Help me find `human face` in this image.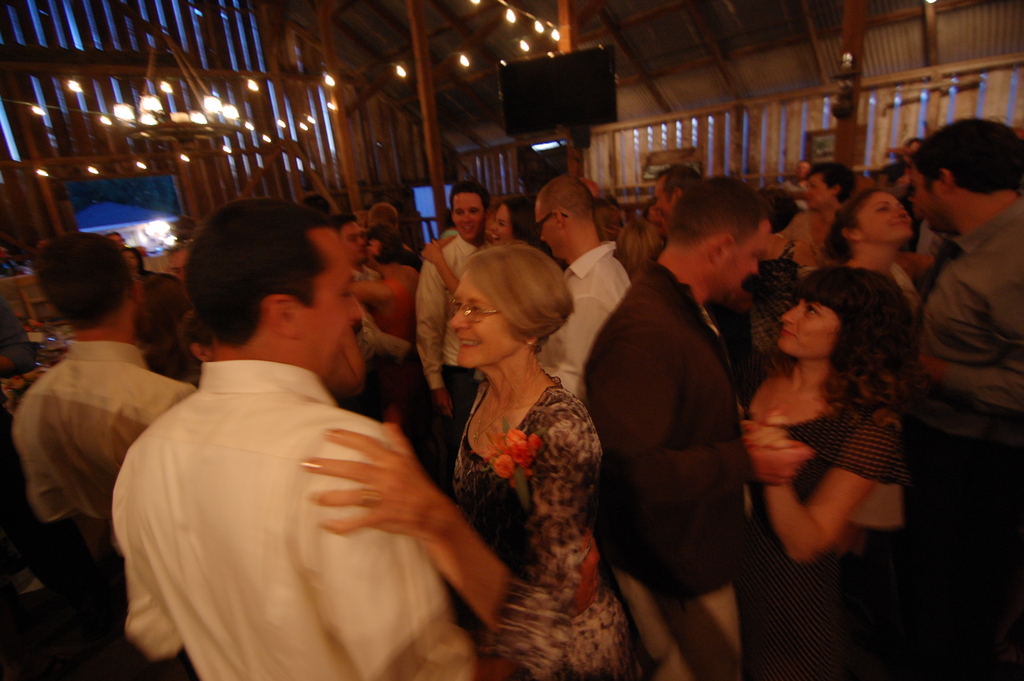
Found it: {"left": 451, "top": 193, "right": 483, "bottom": 238}.
